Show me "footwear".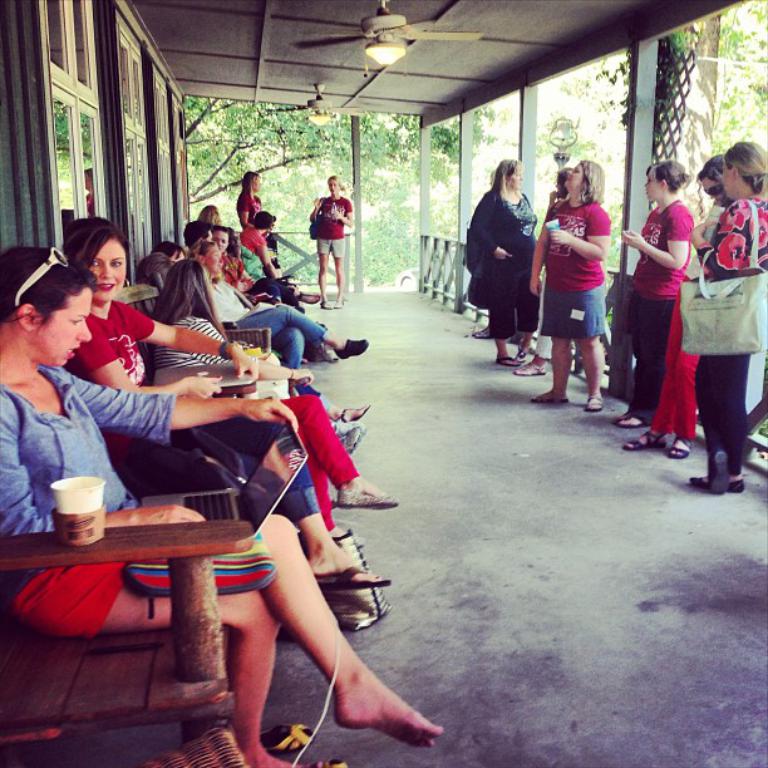
"footwear" is here: BBox(517, 340, 528, 365).
